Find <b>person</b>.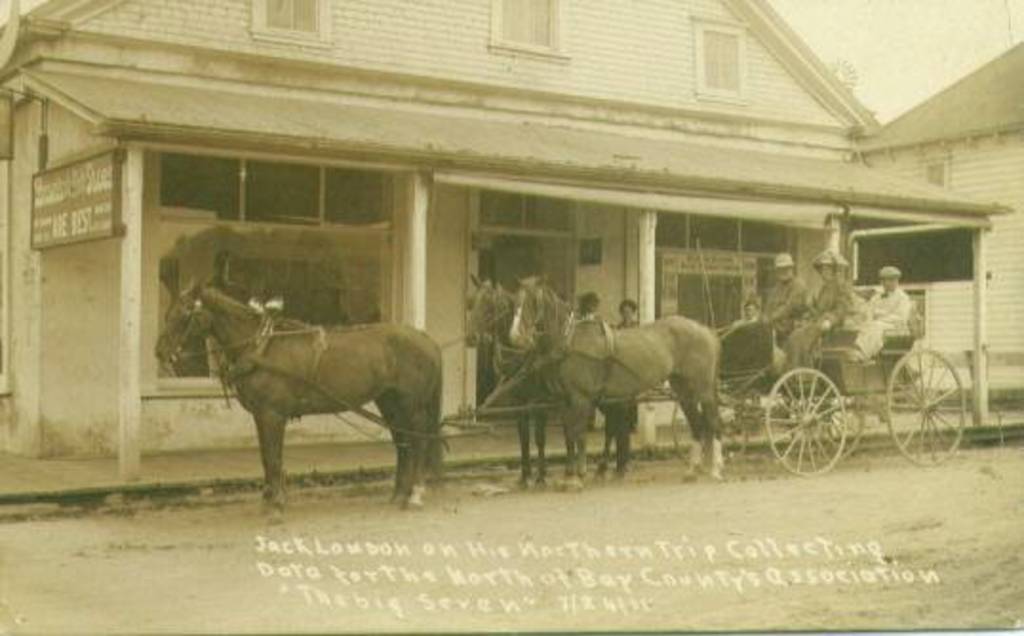
select_region(594, 299, 640, 484).
